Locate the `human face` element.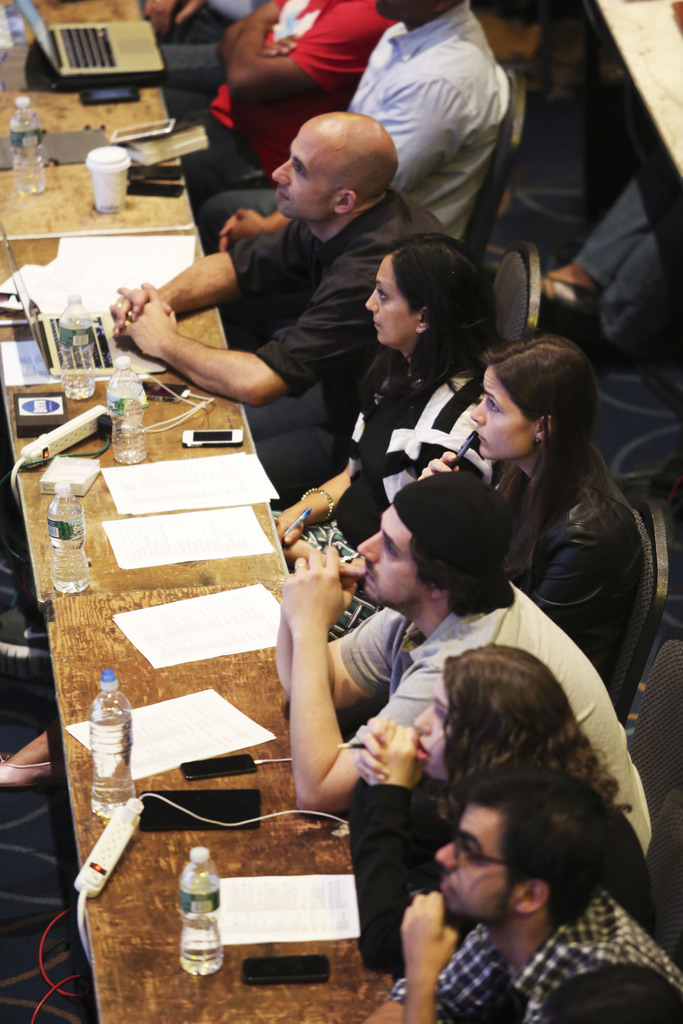
Element bbox: {"left": 276, "top": 124, "right": 339, "bottom": 220}.
